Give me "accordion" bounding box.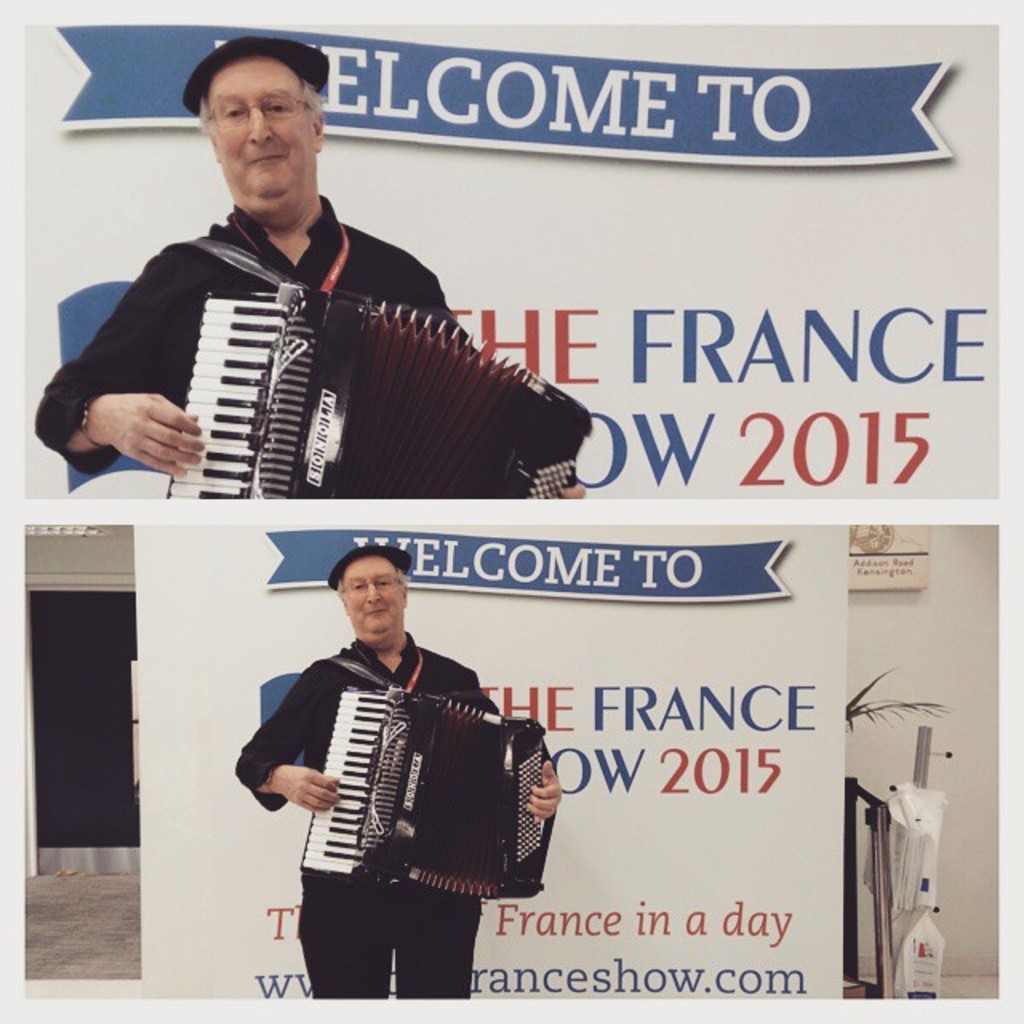
select_region(160, 205, 590, 499).
